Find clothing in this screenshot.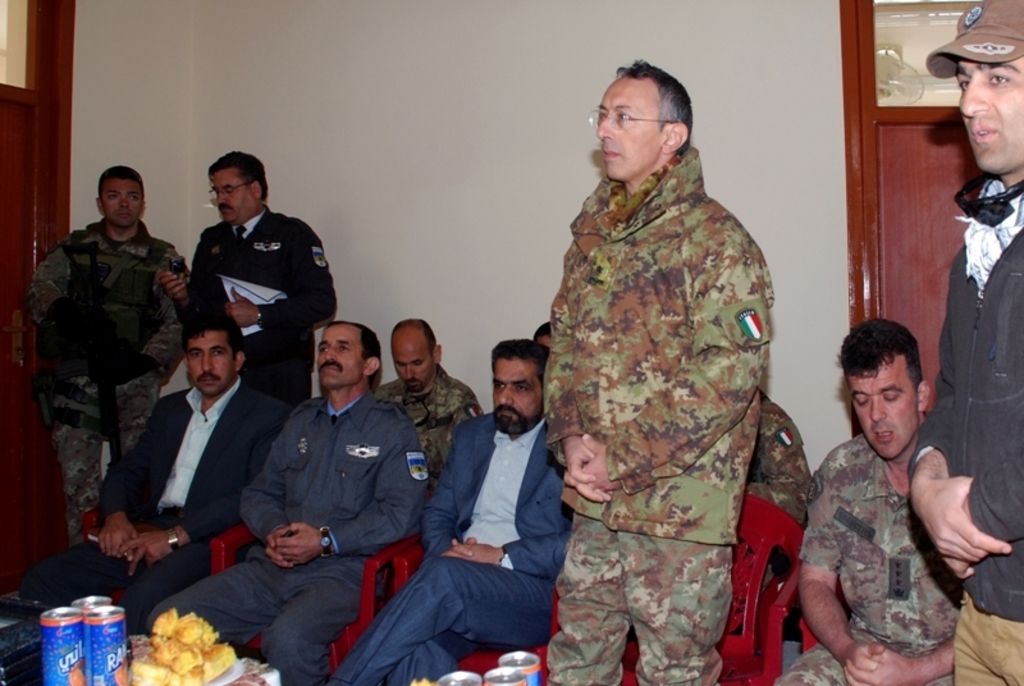
The bounding box for clothing is <region>774, 434, 964, 685</region>.
